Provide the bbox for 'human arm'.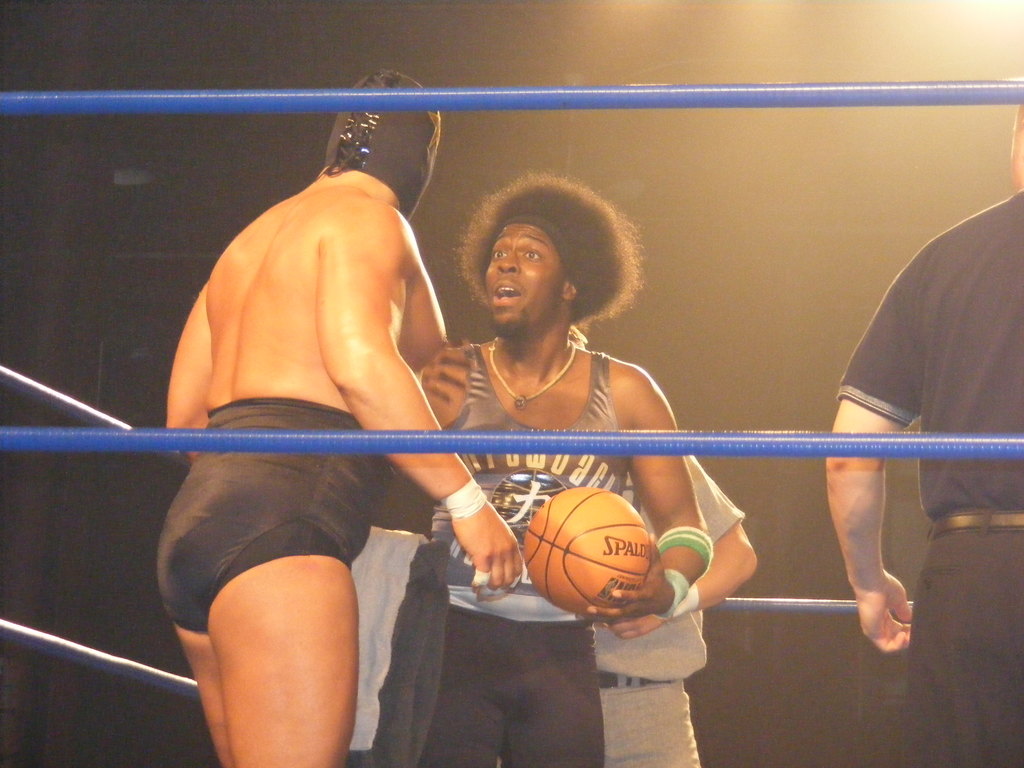
x1=827 y1=270 x2=918 y2=651.
